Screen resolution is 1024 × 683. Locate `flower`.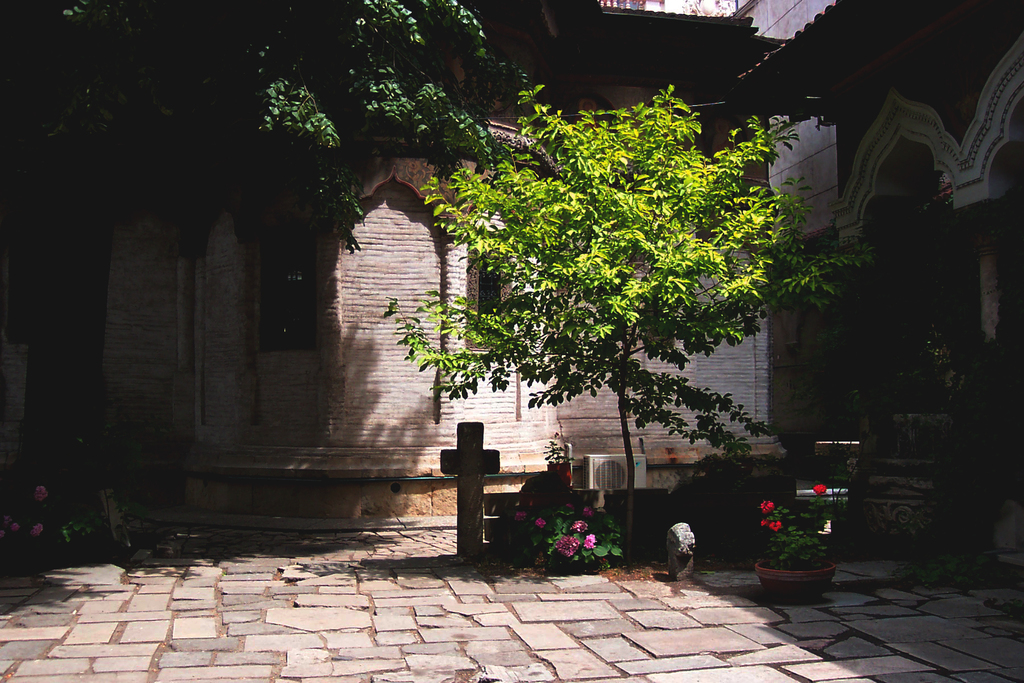
[x1=566, y1=518, x2=588, y2=537].
